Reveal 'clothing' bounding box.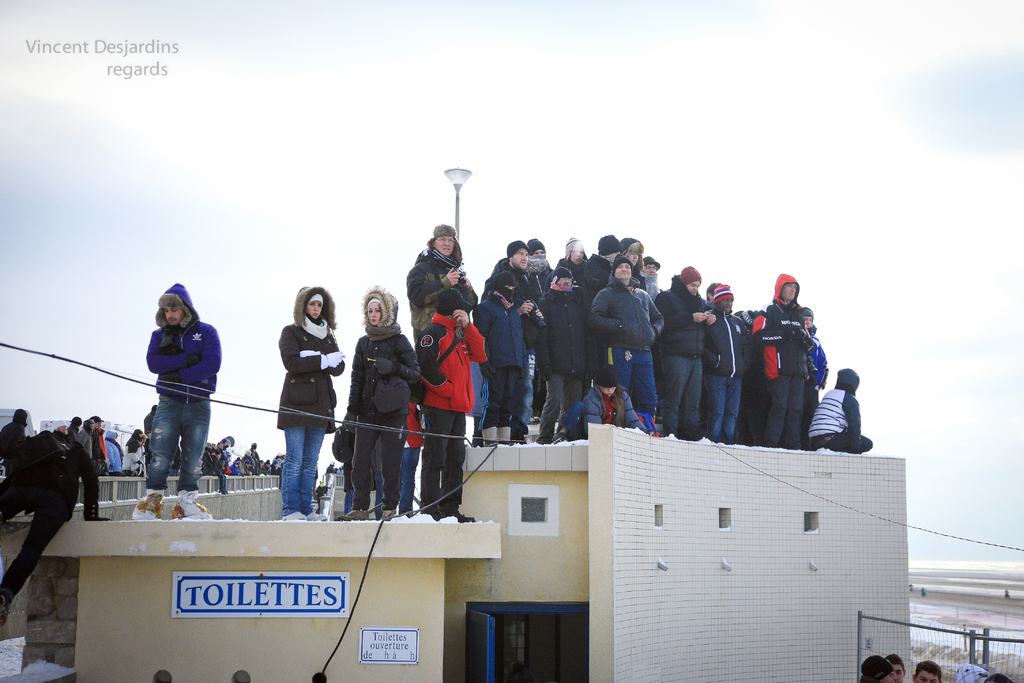
Revealed: [left=572, top=230, right=623, bottom=422].
